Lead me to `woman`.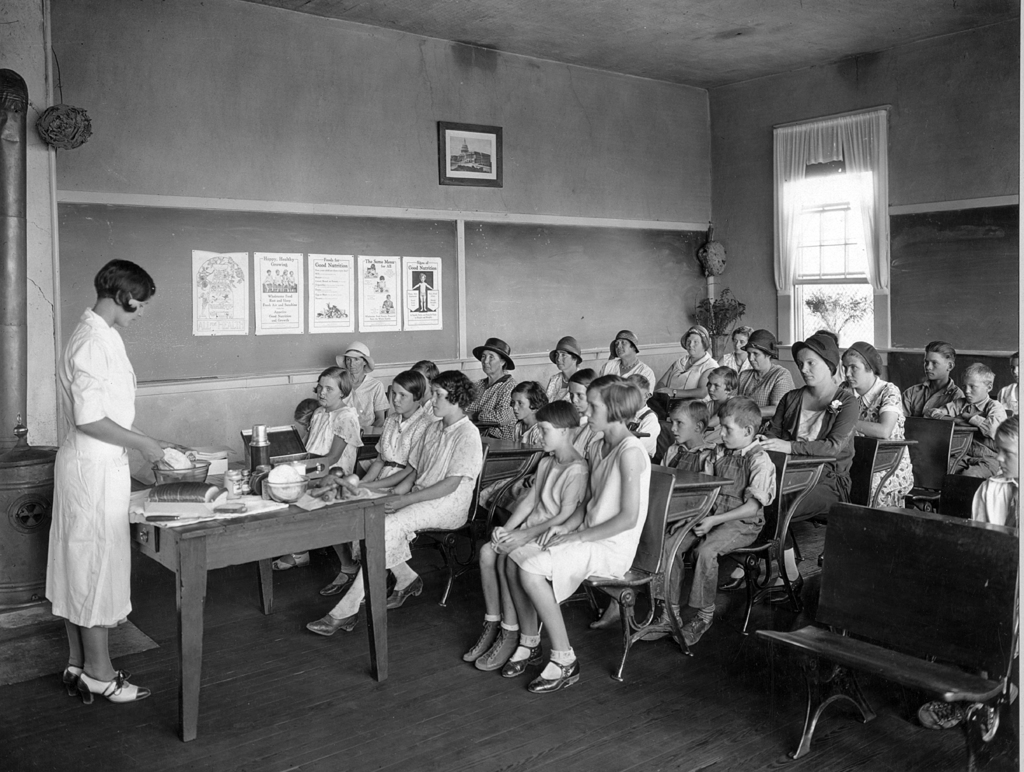
Lead to <box>833,343,908,508</box>.
